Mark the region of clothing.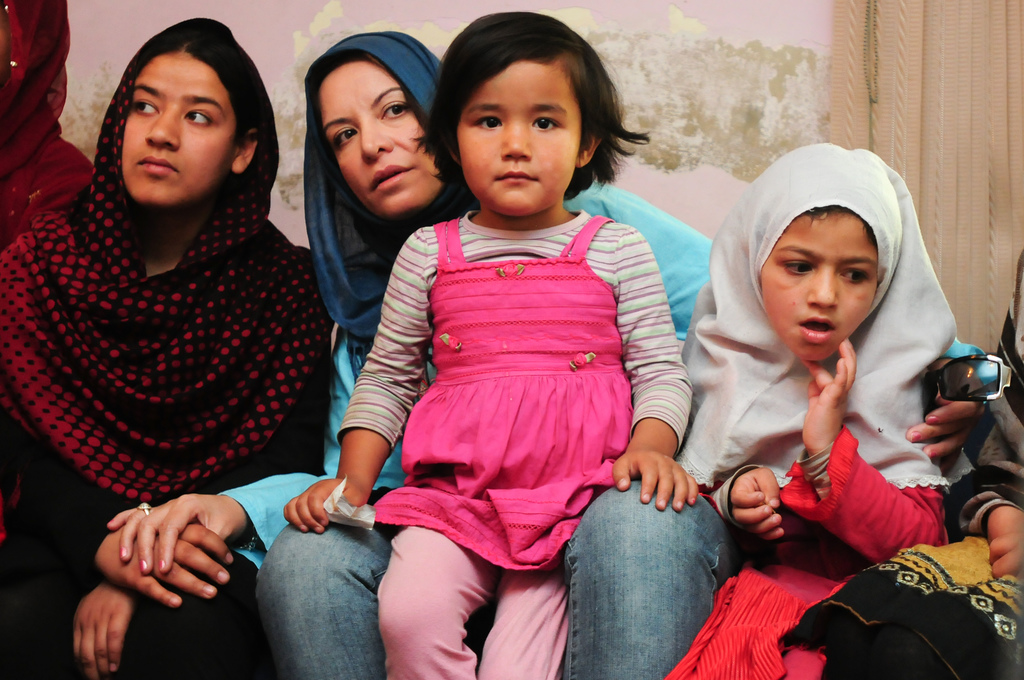
Region: x1=0, y1=320, x2=335, y2=679.
